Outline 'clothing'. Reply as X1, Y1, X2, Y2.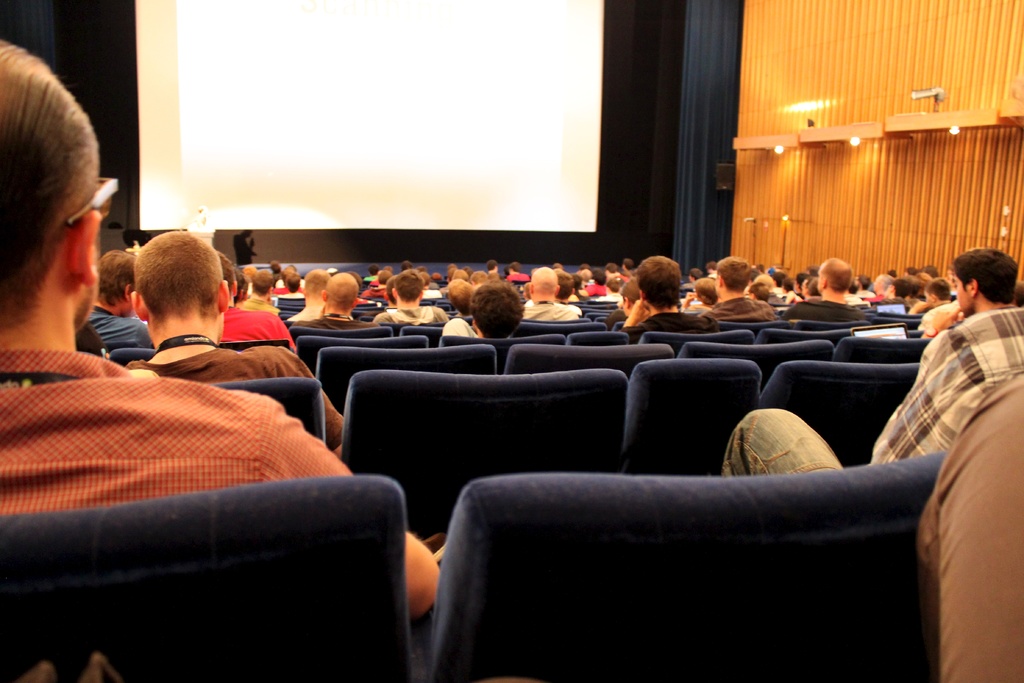
237, 293, 281, 313.
